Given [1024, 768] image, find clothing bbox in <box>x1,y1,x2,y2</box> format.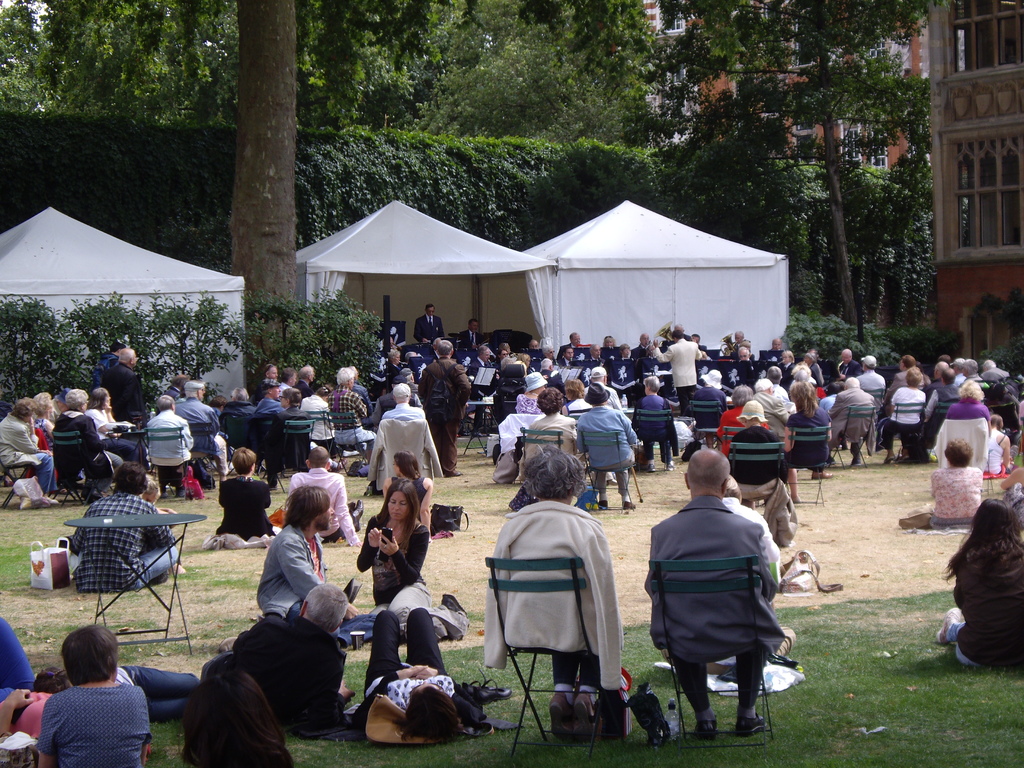
<box>198,602,349,724</box>.
